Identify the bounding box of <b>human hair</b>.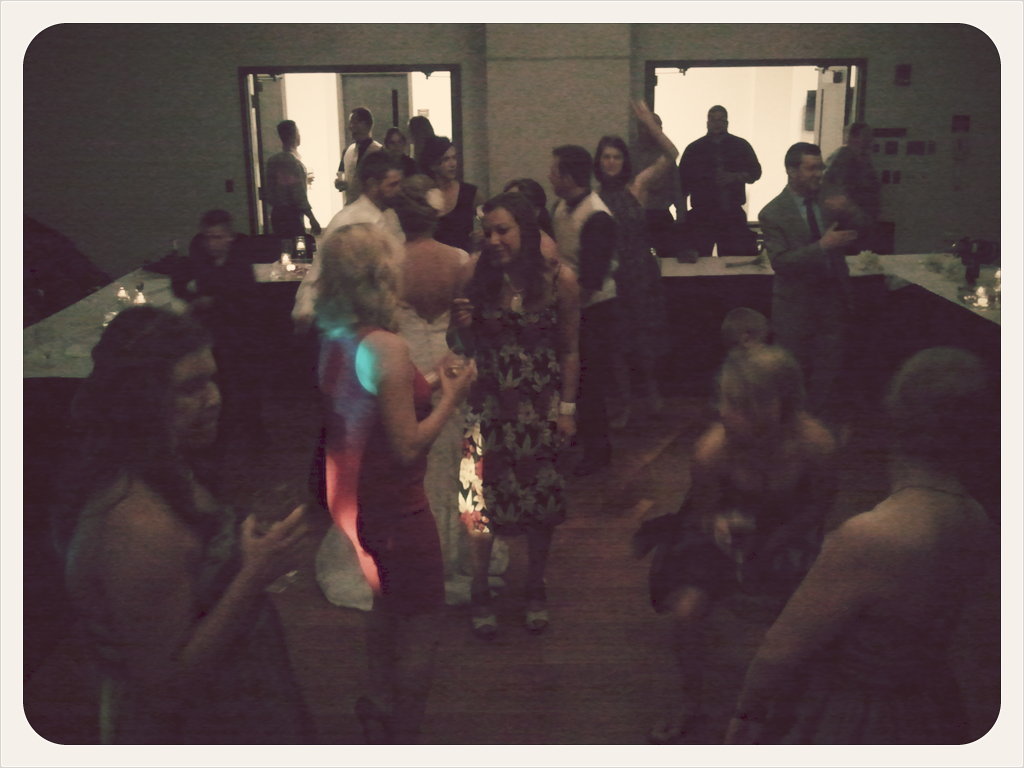
box(717, 346, 804, 509).
